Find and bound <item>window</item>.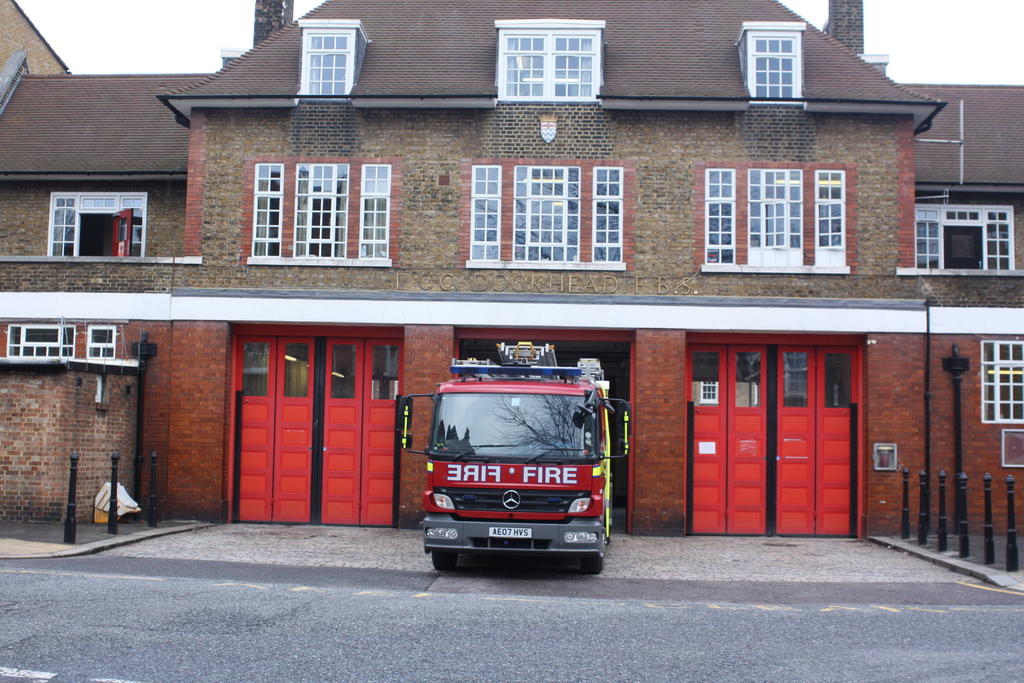
Bound: locate(296, 22, 356, 97).
